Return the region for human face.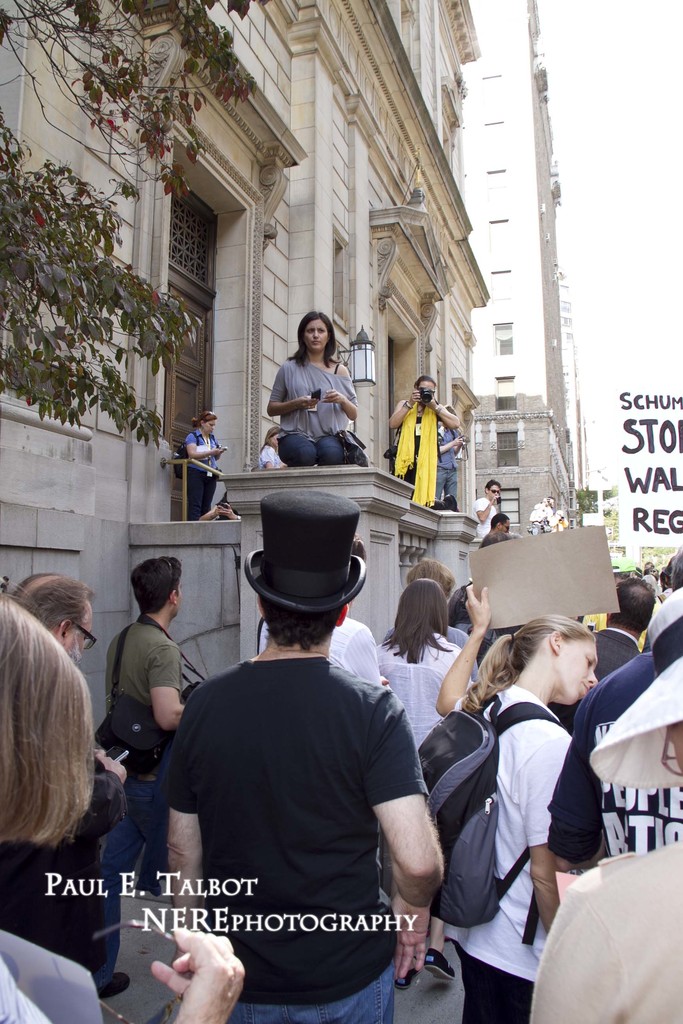
(490, 483, 498, 500).
